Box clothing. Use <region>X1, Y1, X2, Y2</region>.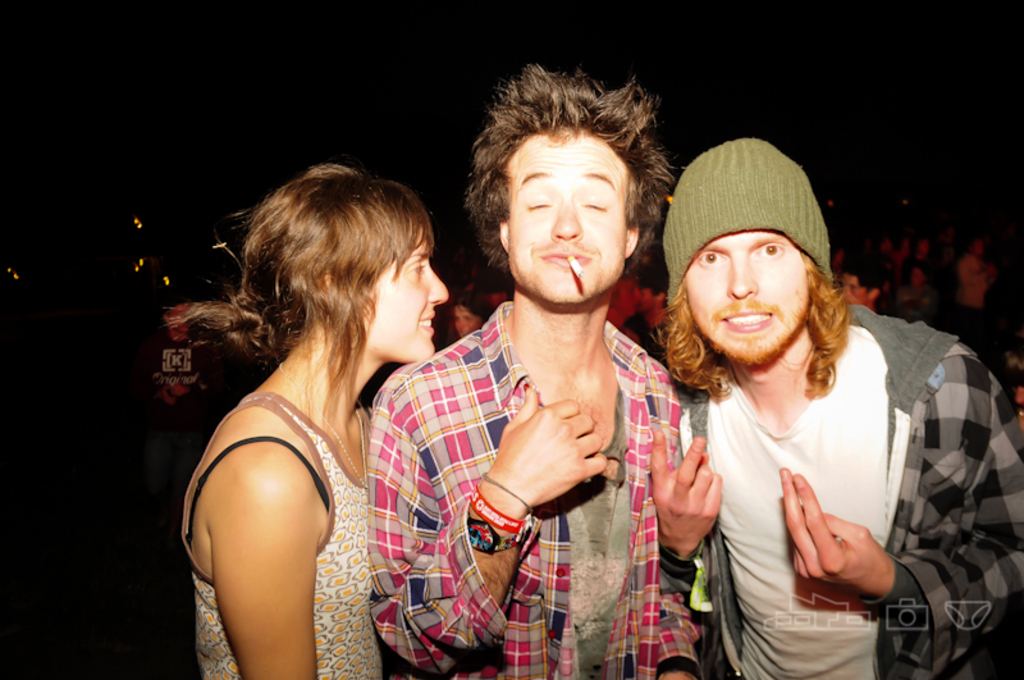
<region>365, 284, 701, 679</region>.
